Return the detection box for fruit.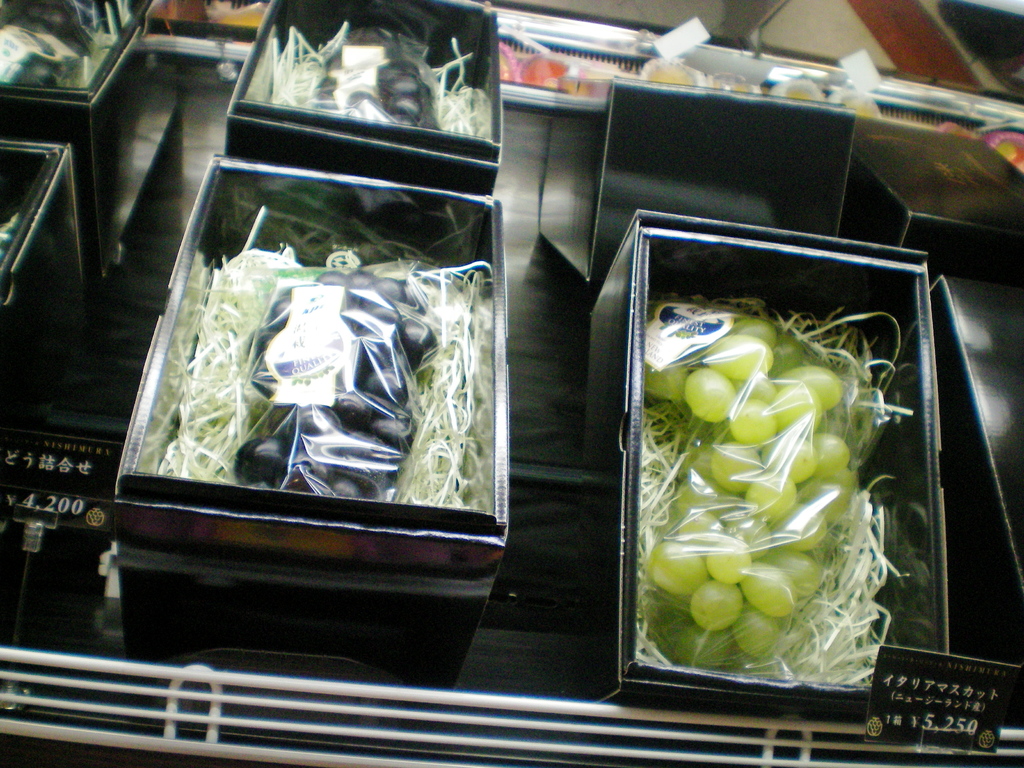
bbox(710, 73, 750, 90).
